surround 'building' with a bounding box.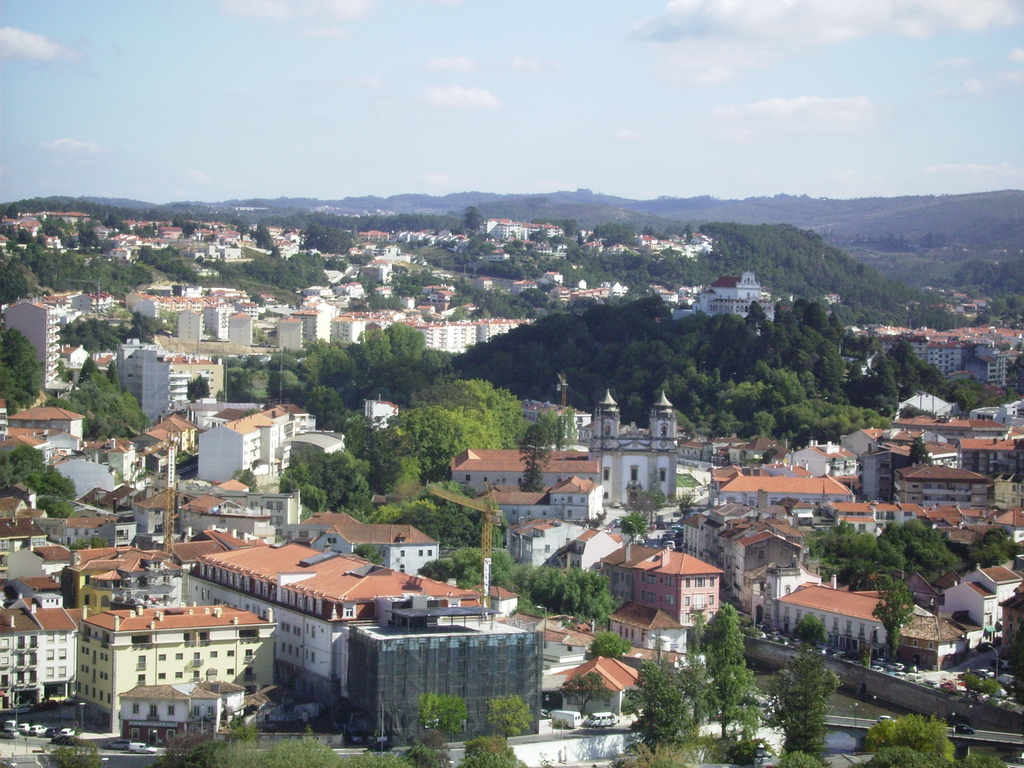
{"x1": 75, "y1": 603, "x2": 278, "y2": 742}.
